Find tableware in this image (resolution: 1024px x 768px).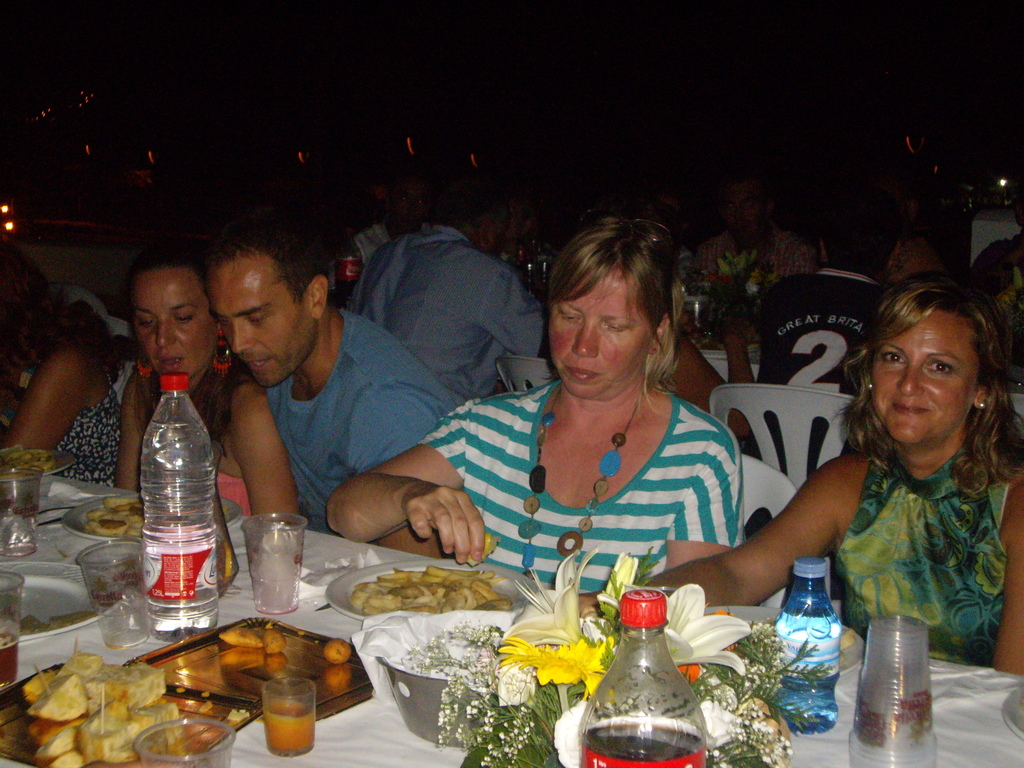
box=[375, 651, 478, 749].
